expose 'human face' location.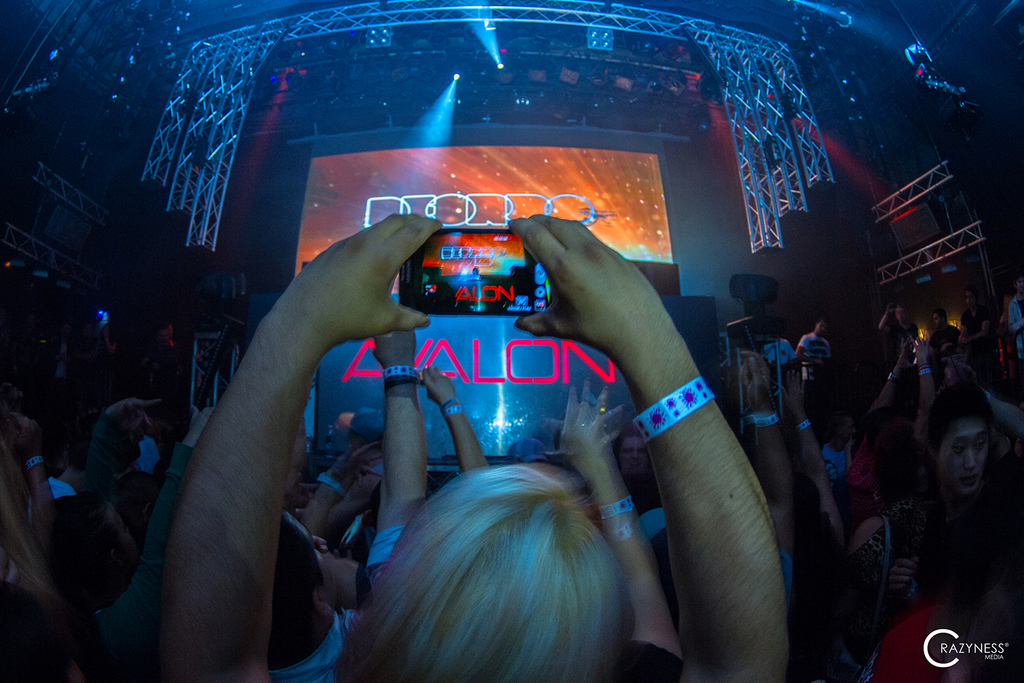
Exposed at (x1=896, y1=304, x2=909, y2=320).
